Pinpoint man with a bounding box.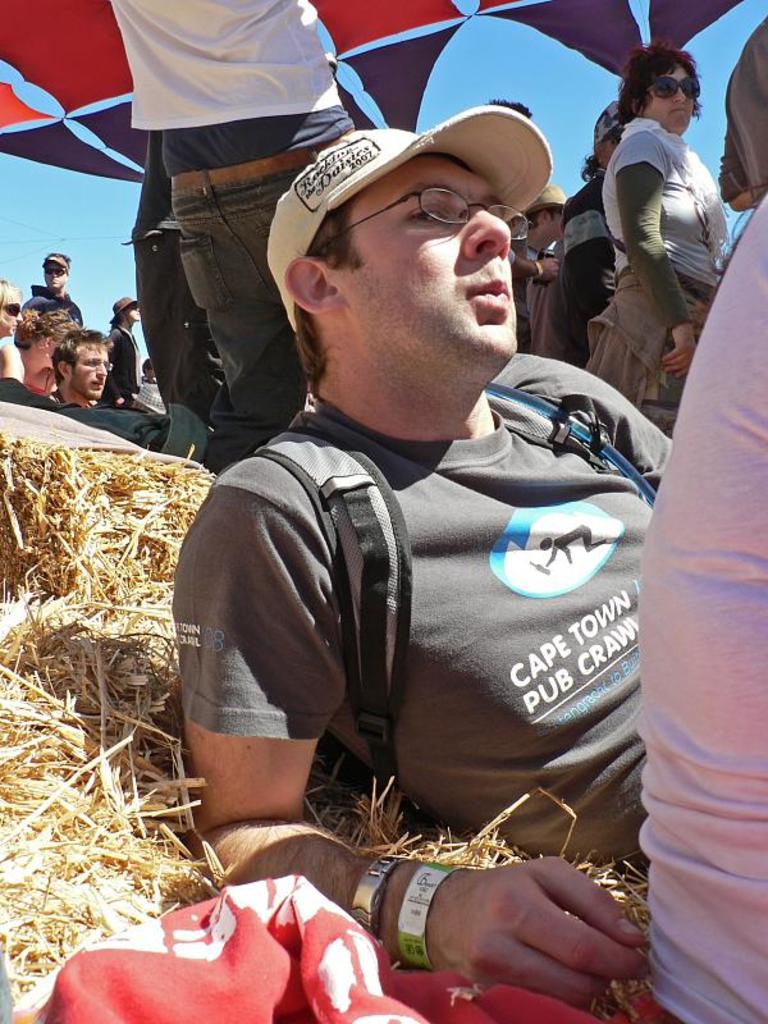
bbox=[166, 119, 676, 1006].
